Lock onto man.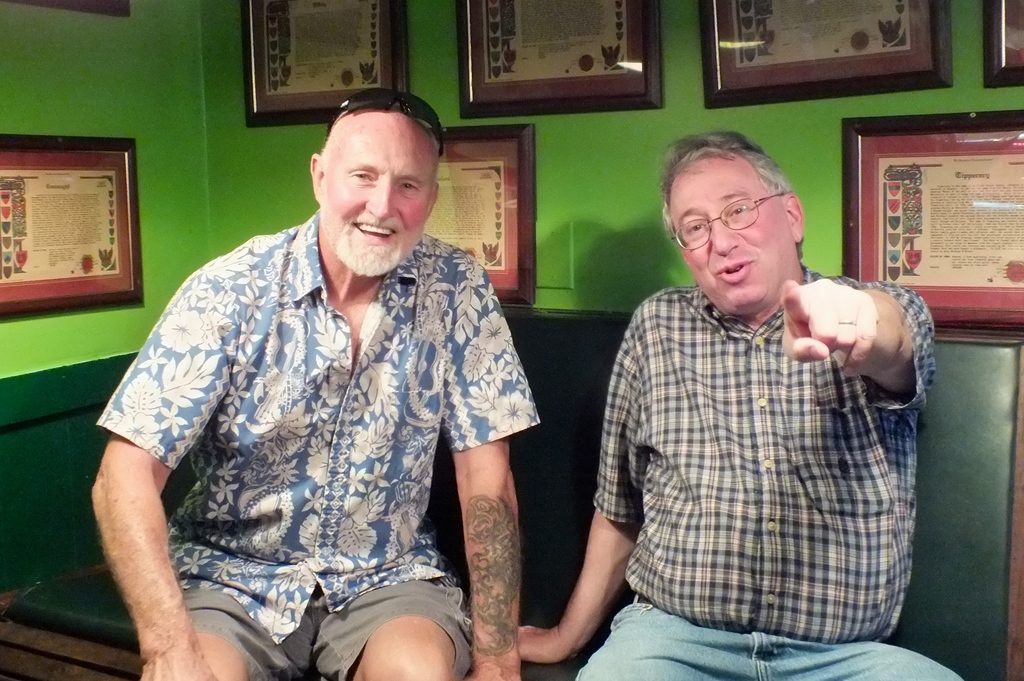
Locked: {"x1": 87, "y1": 77, "x2": 589, "y2": 658}.
